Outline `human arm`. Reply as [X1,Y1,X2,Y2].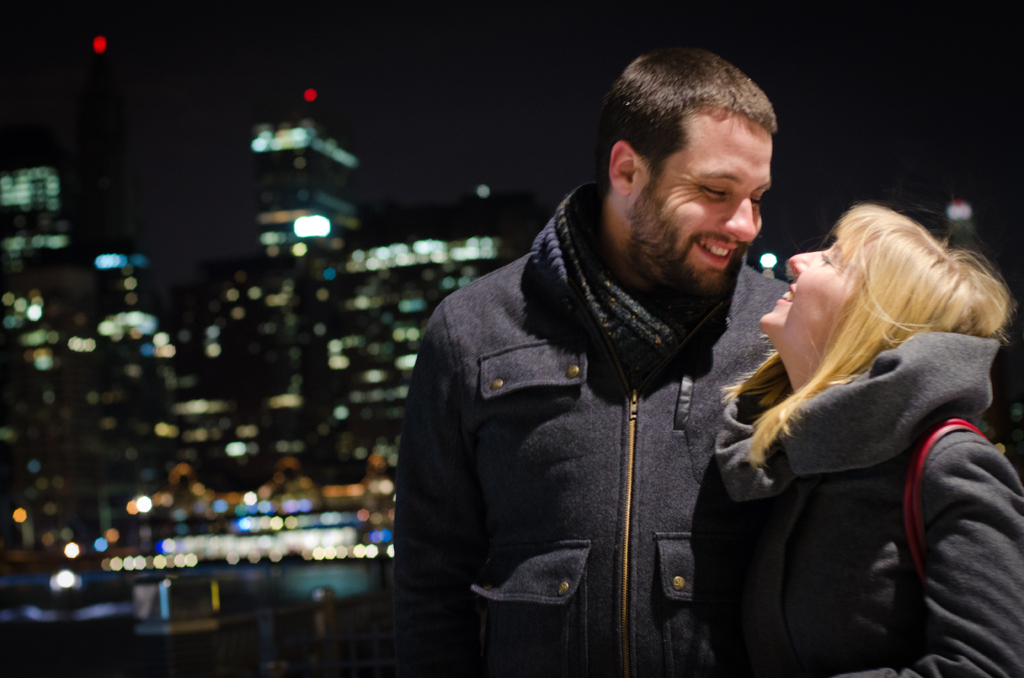
[399,312,484,670].
